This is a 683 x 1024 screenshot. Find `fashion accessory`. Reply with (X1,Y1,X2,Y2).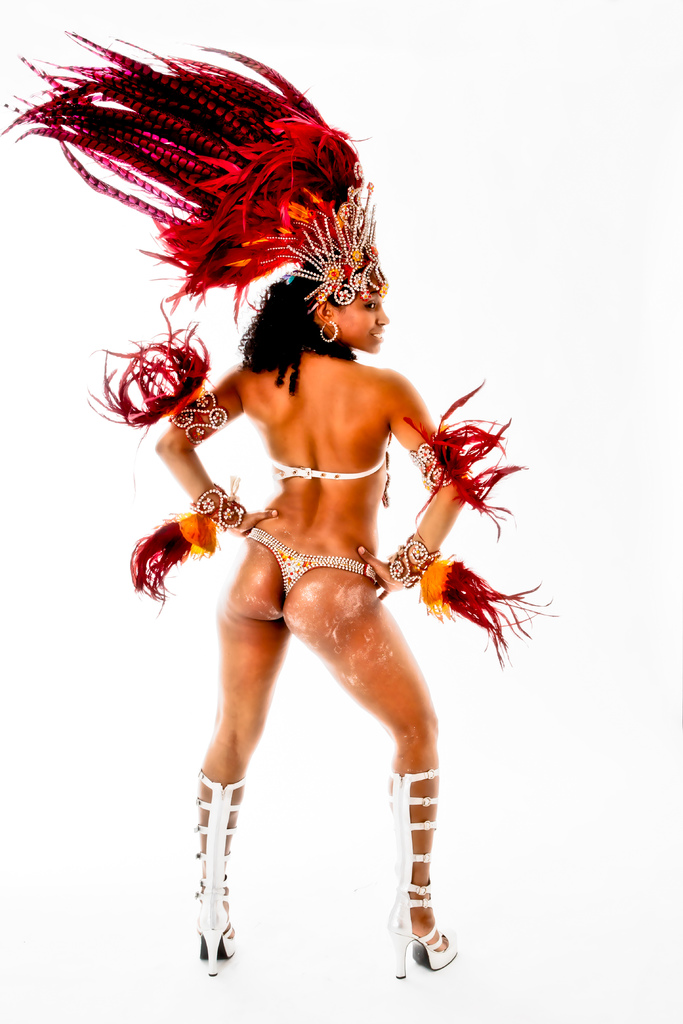
(386,528,558,667).
